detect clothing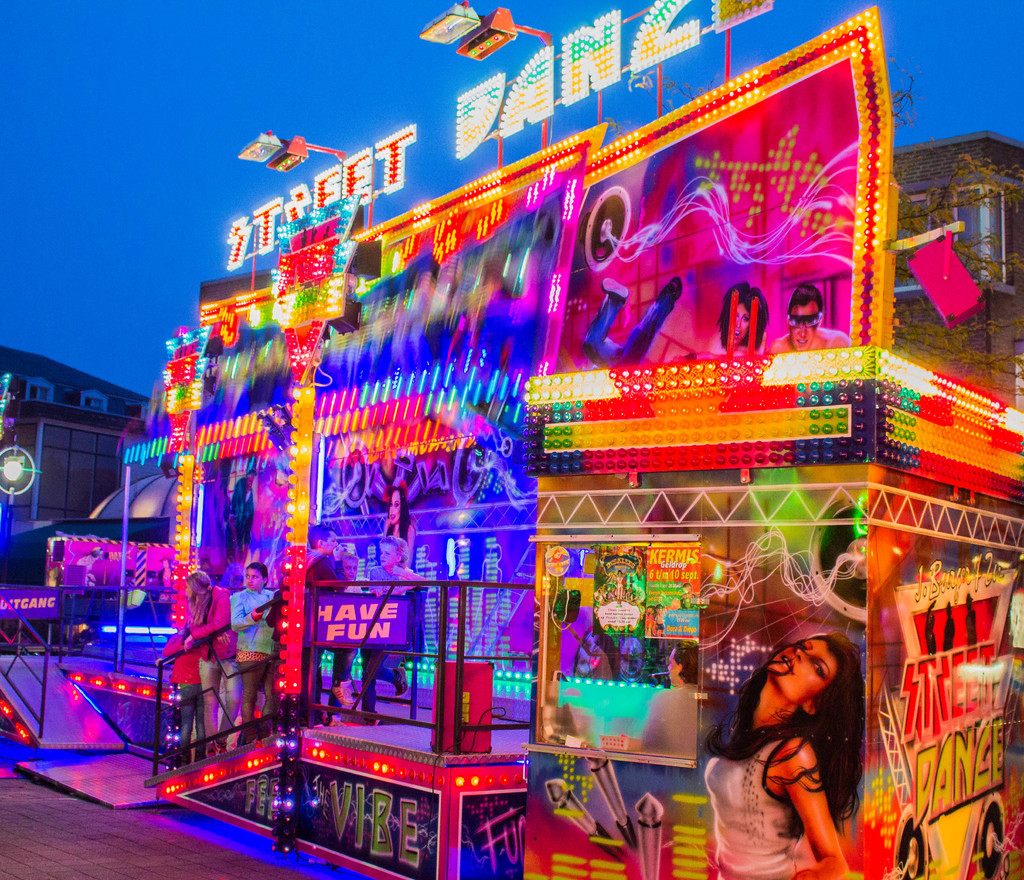
BBox(228, 586, 273, 740)
